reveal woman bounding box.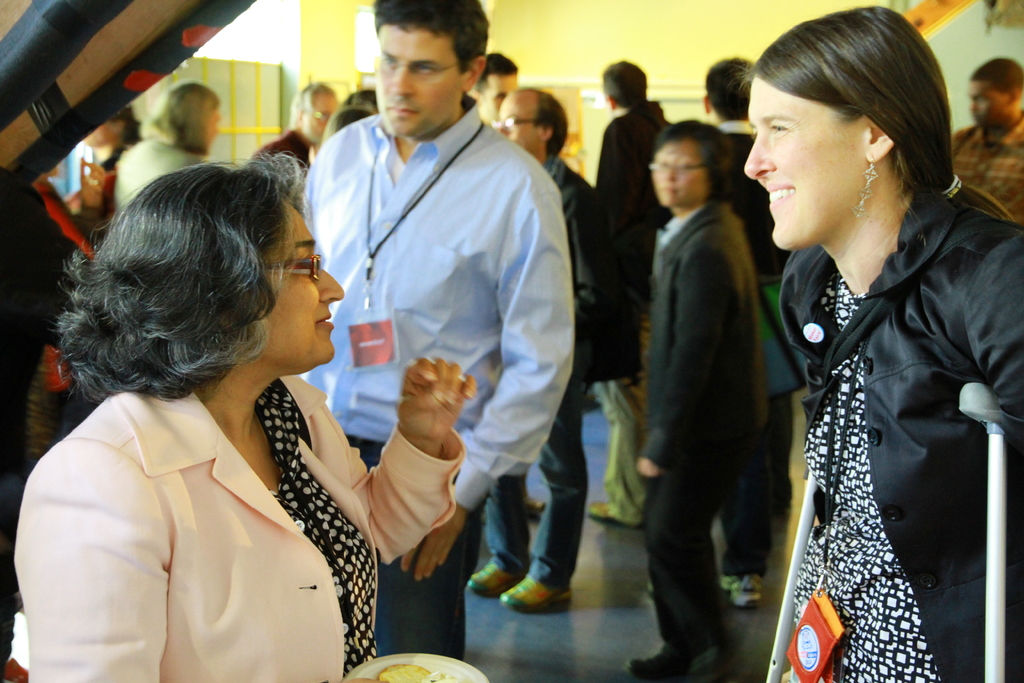
Revealed: 36:128:426:677.
